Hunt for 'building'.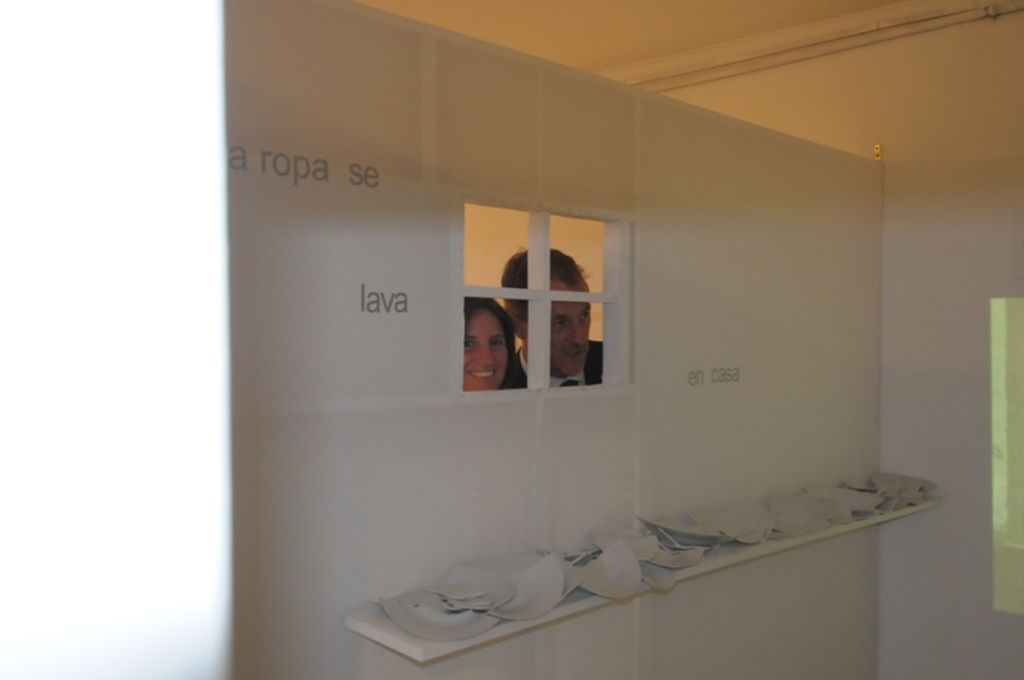
Hunted down at 0 0 1023 679.
